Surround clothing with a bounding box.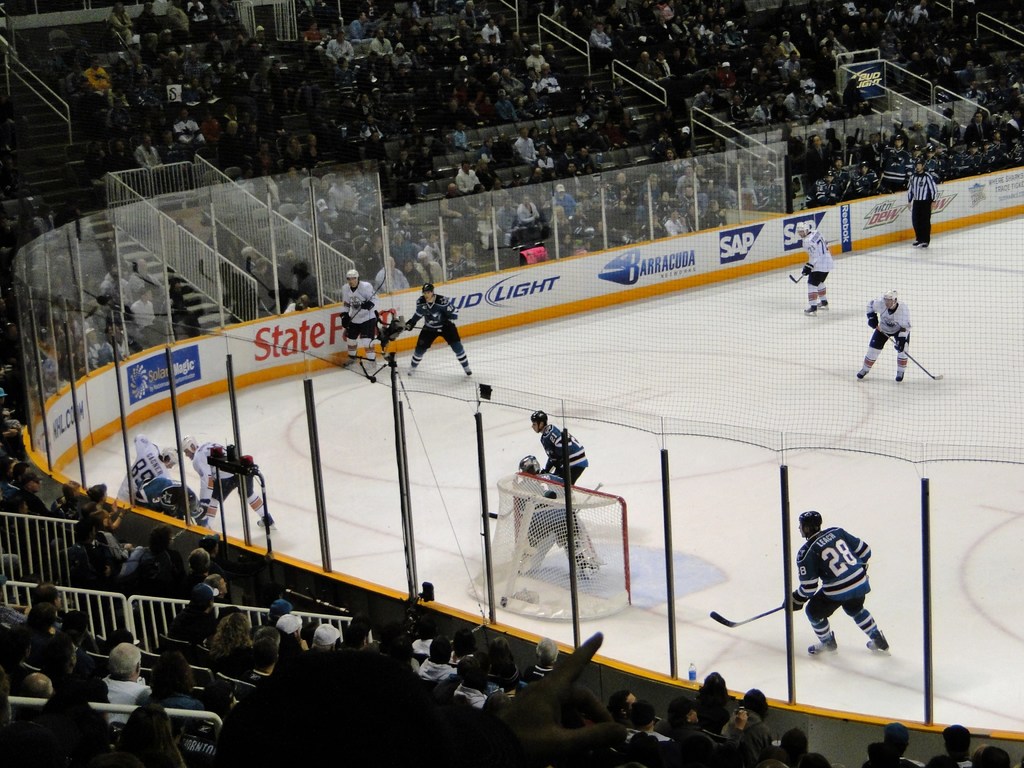
[x1=454, y1=687, x2=478, y2=709].
